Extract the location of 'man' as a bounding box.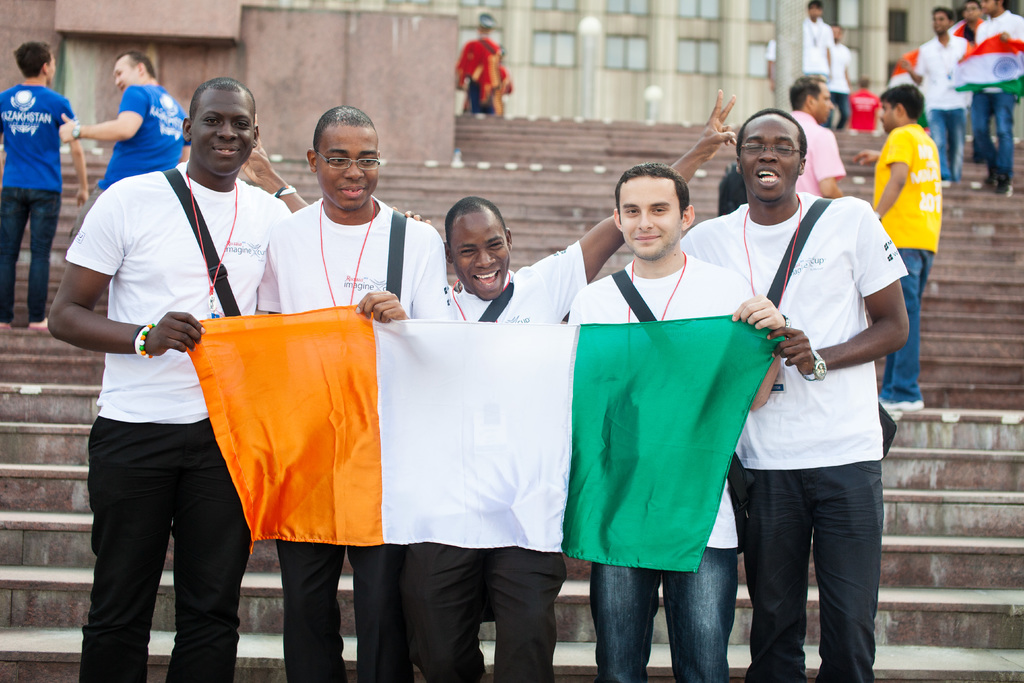
{"left": 815, "top": 0, "right": 856, "bottom": 125}.
